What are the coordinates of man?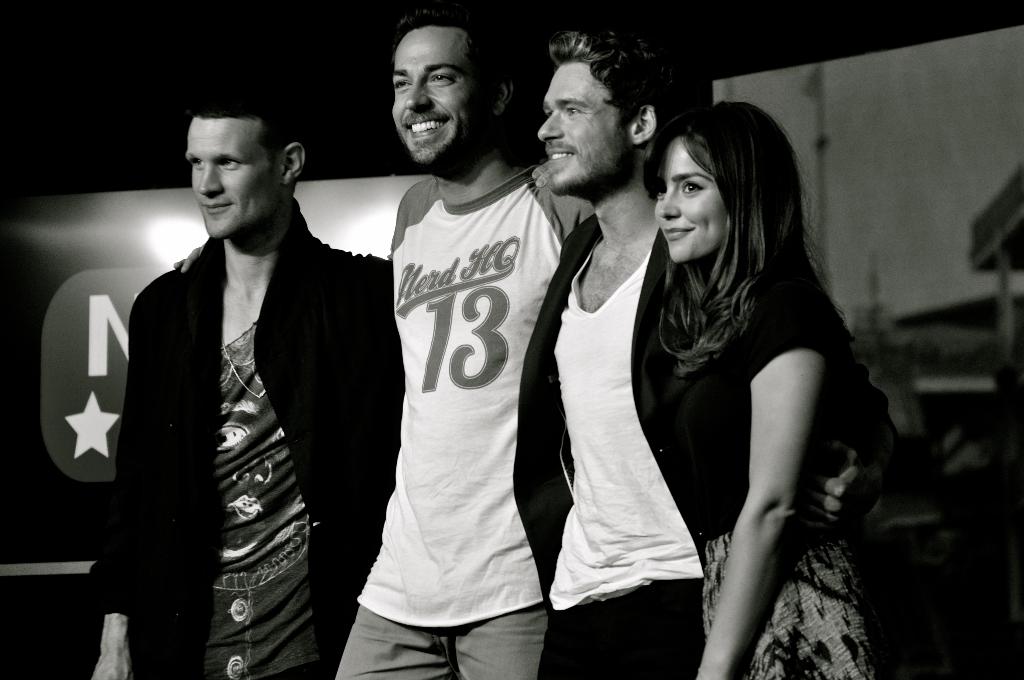
96:94:367:663.
